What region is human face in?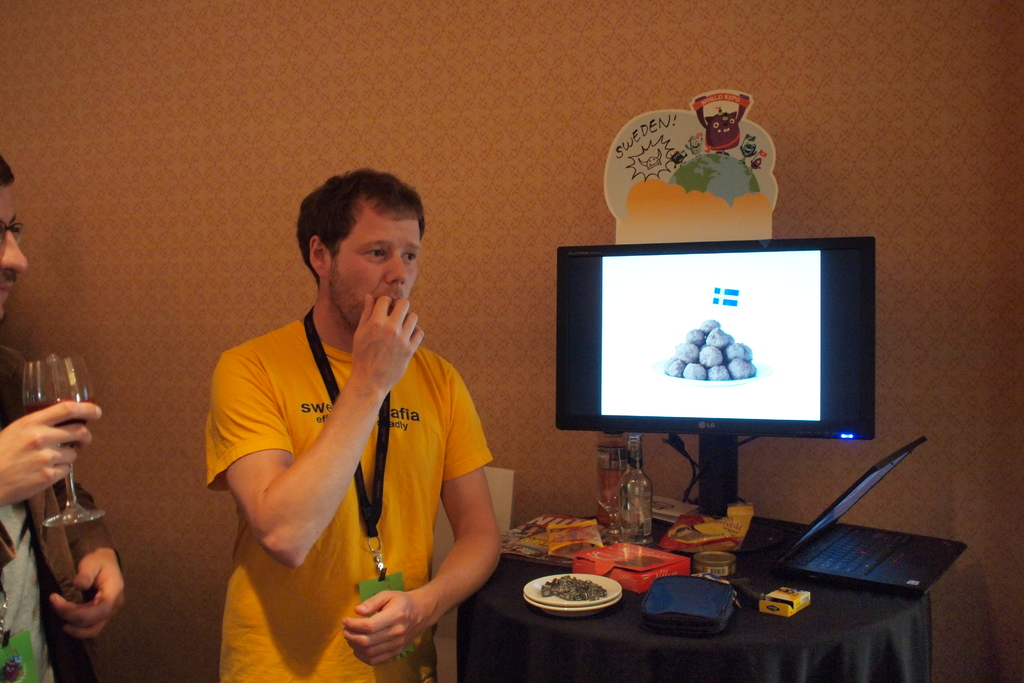
(326,214,422,325).
